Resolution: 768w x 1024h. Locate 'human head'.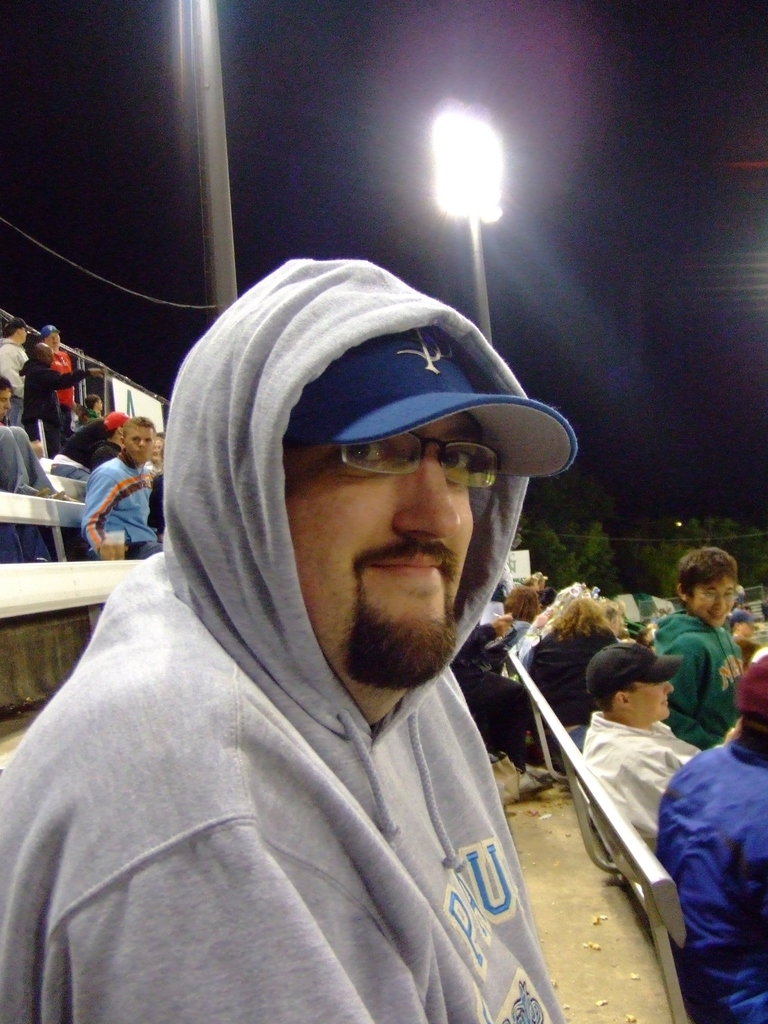
box(118, 417, 155, 466).
